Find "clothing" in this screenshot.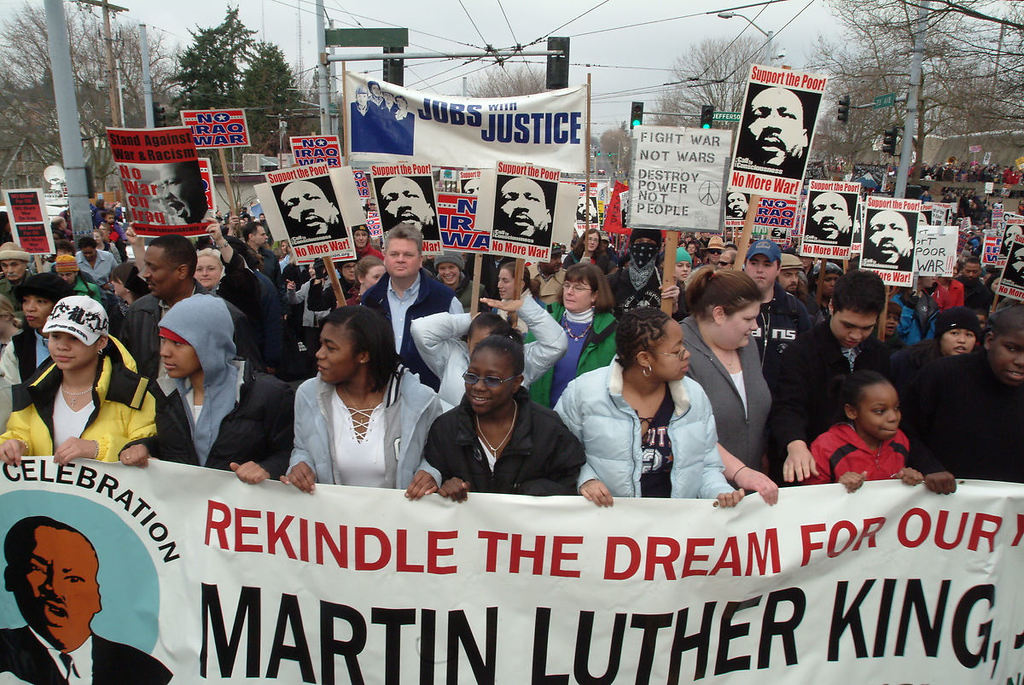
The bounding box for "clothing" is select_region(777, 310, 870, 457).
